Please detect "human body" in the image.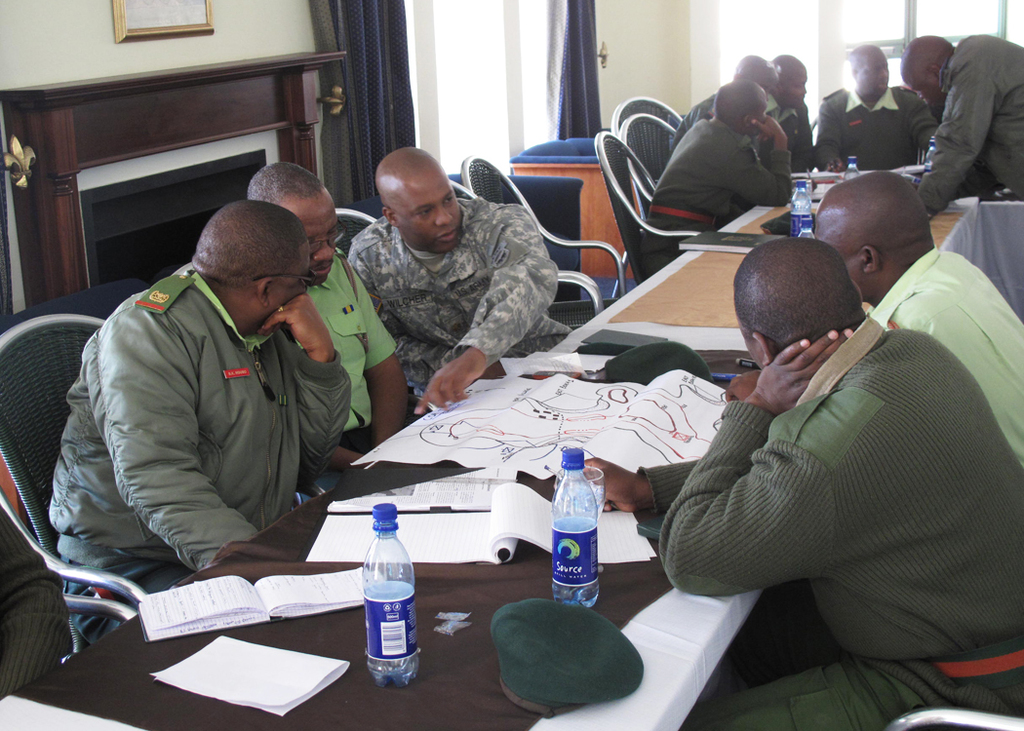
[x1=815, y1=172, x2=1023, y2=468].
